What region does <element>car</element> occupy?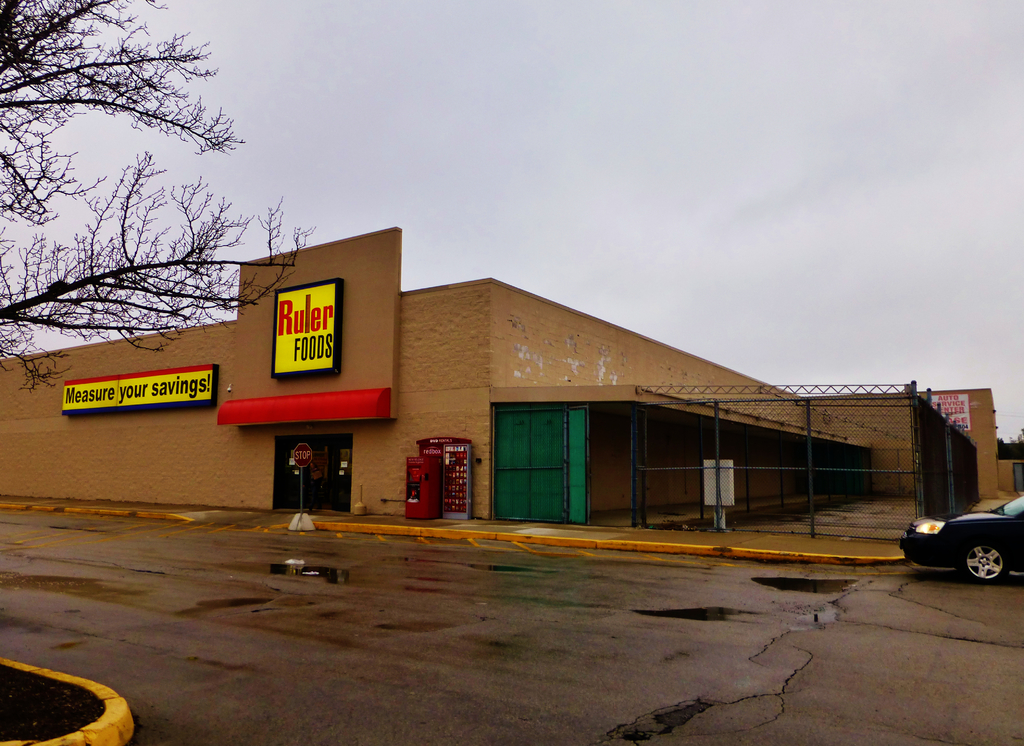
region(895, 493, 1023, 588).
